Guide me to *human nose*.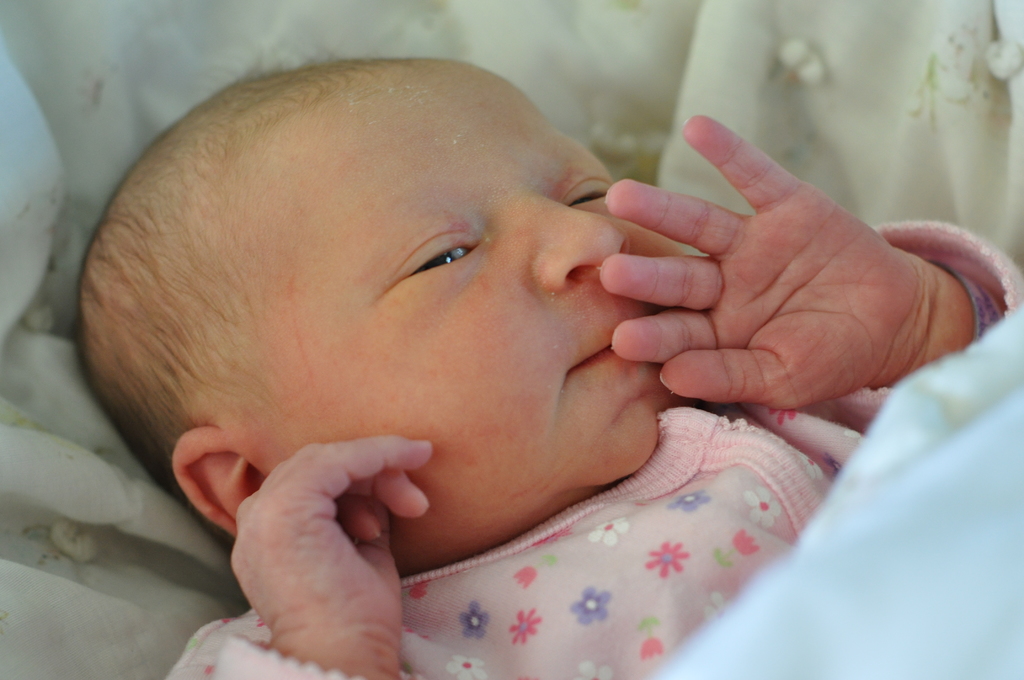
Guidance: [x1=541, y1=202, x2=622, y2=293].
